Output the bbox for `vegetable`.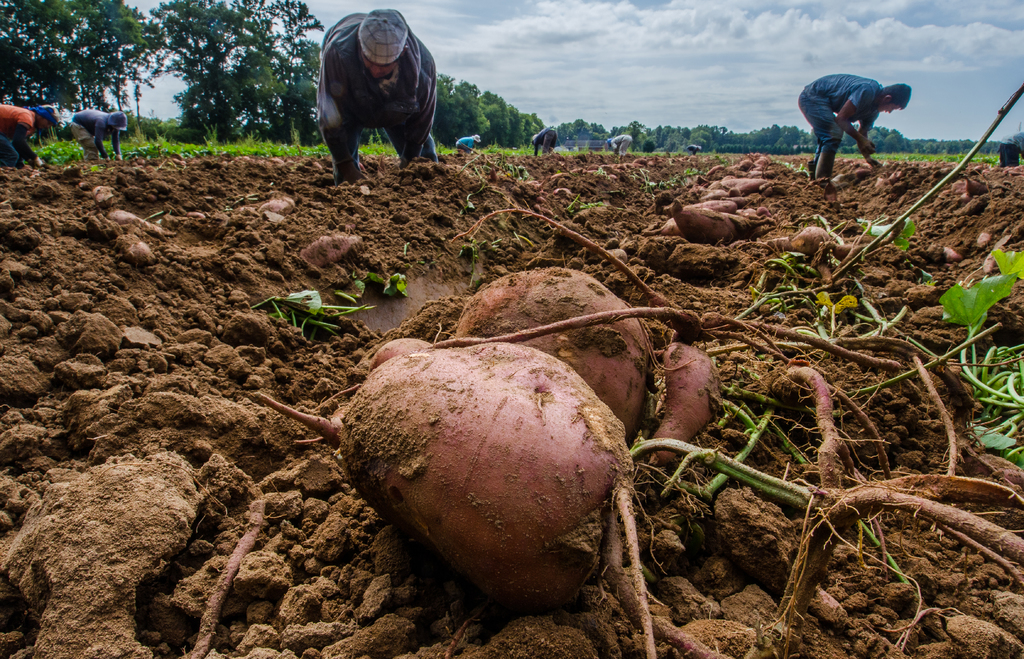
(645, 341, 721, 464).
